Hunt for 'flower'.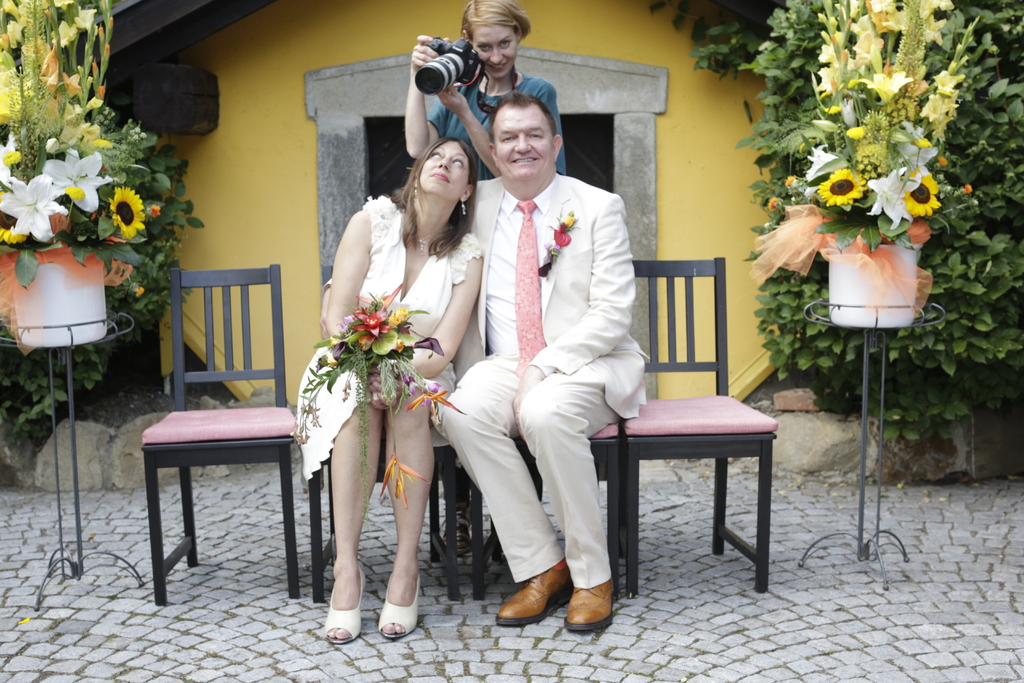
Hunted down at (left=965, top=181, right=976, bottom=194).
